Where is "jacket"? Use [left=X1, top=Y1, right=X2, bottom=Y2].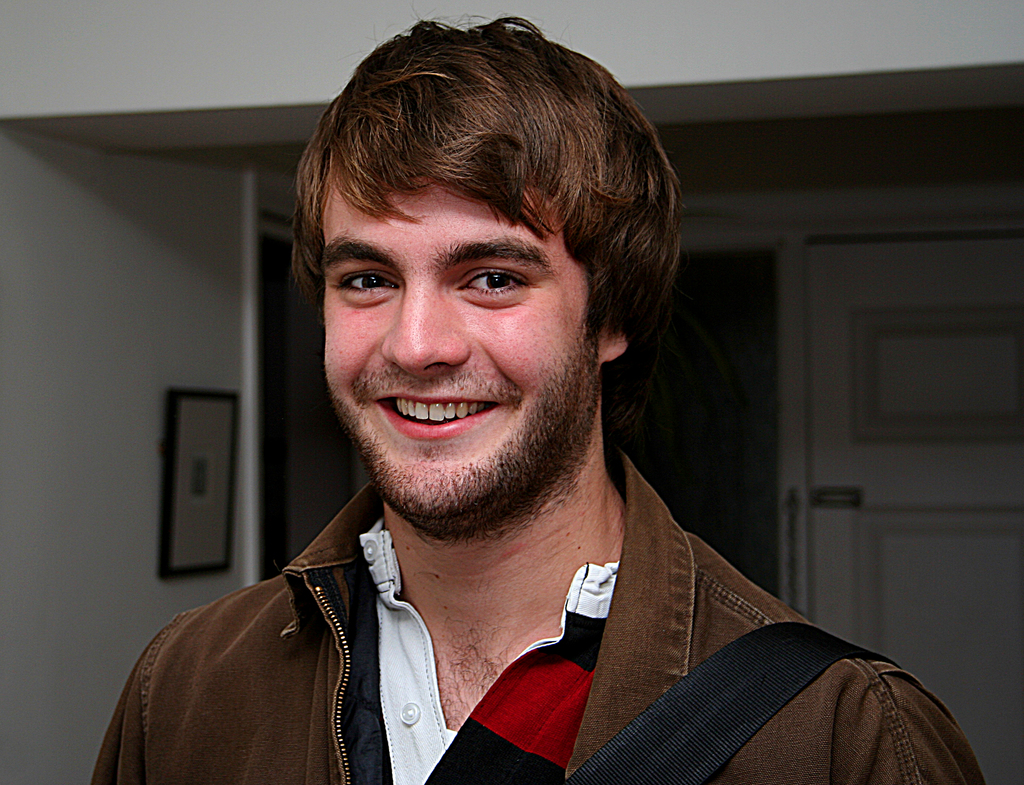
[left=63, top=429, right=850, bottom=784].
